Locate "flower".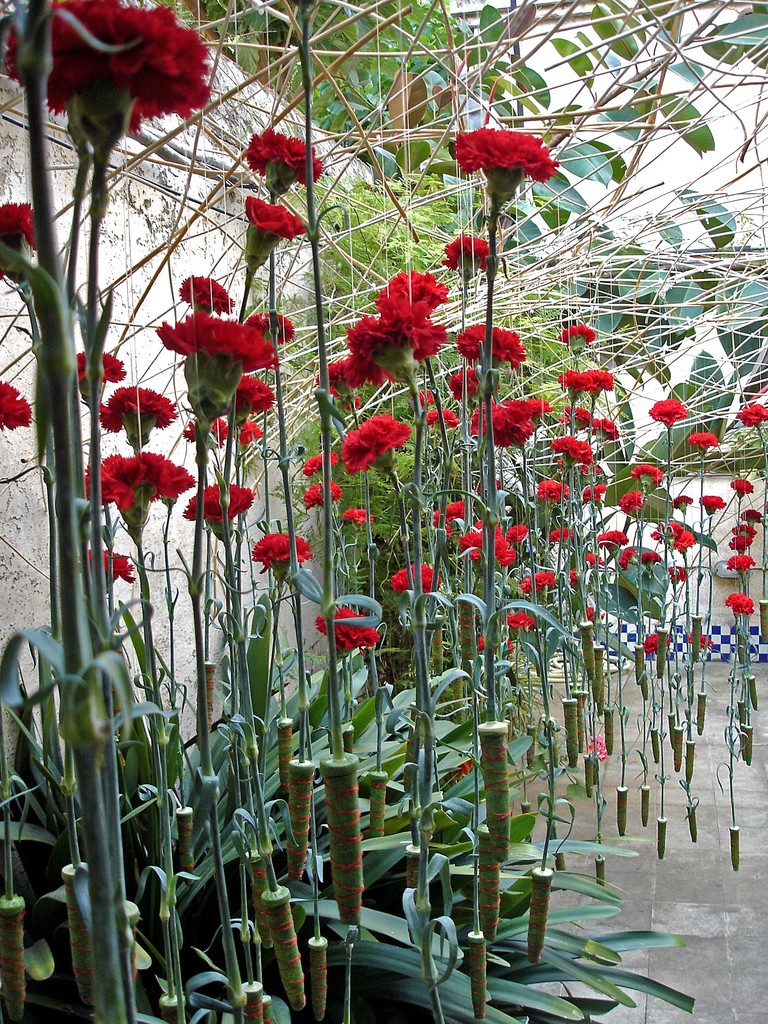
Bounding box: {"left": 741, "top": 507, "right": 762, "bottom": 533}.
